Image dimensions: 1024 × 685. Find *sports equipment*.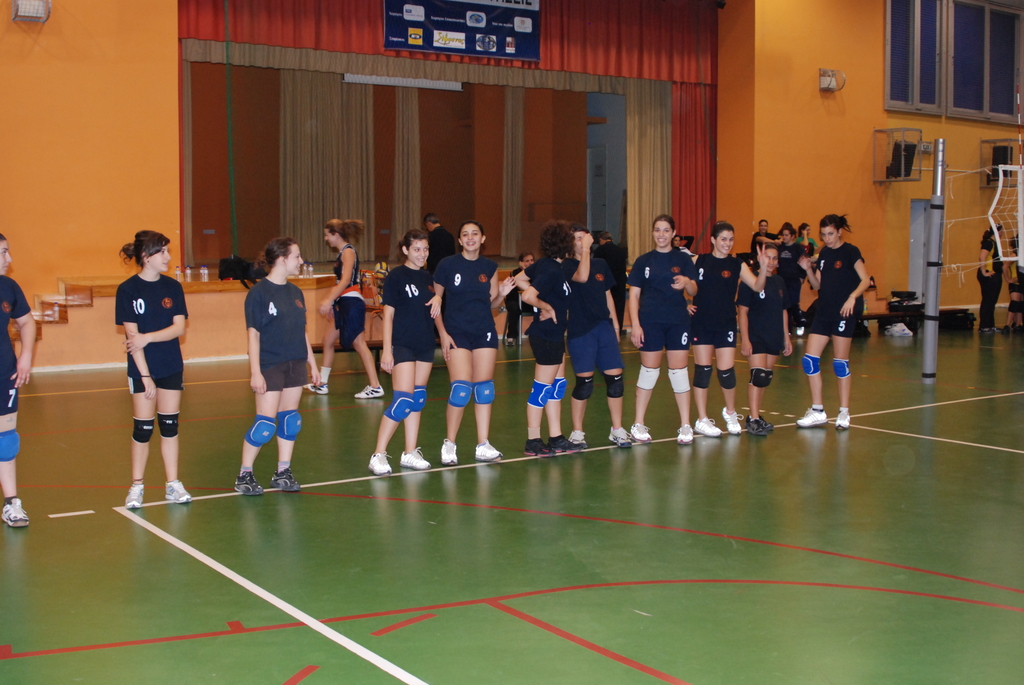
l=723, t=408, r=743, b=437.
